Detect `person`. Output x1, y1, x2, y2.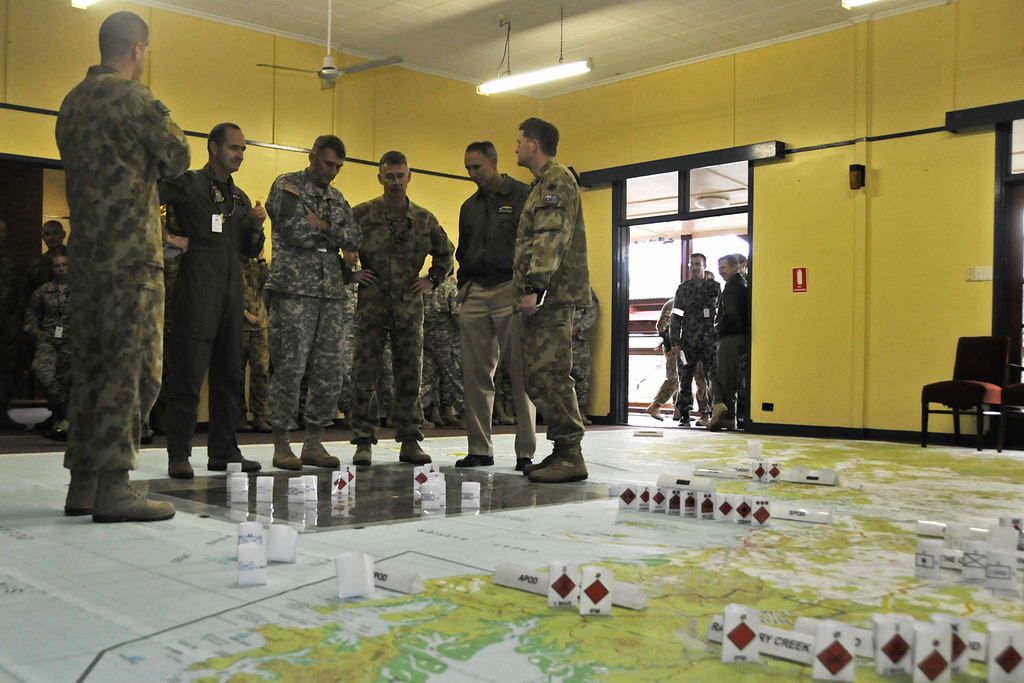
451, 136, 536, 472.
